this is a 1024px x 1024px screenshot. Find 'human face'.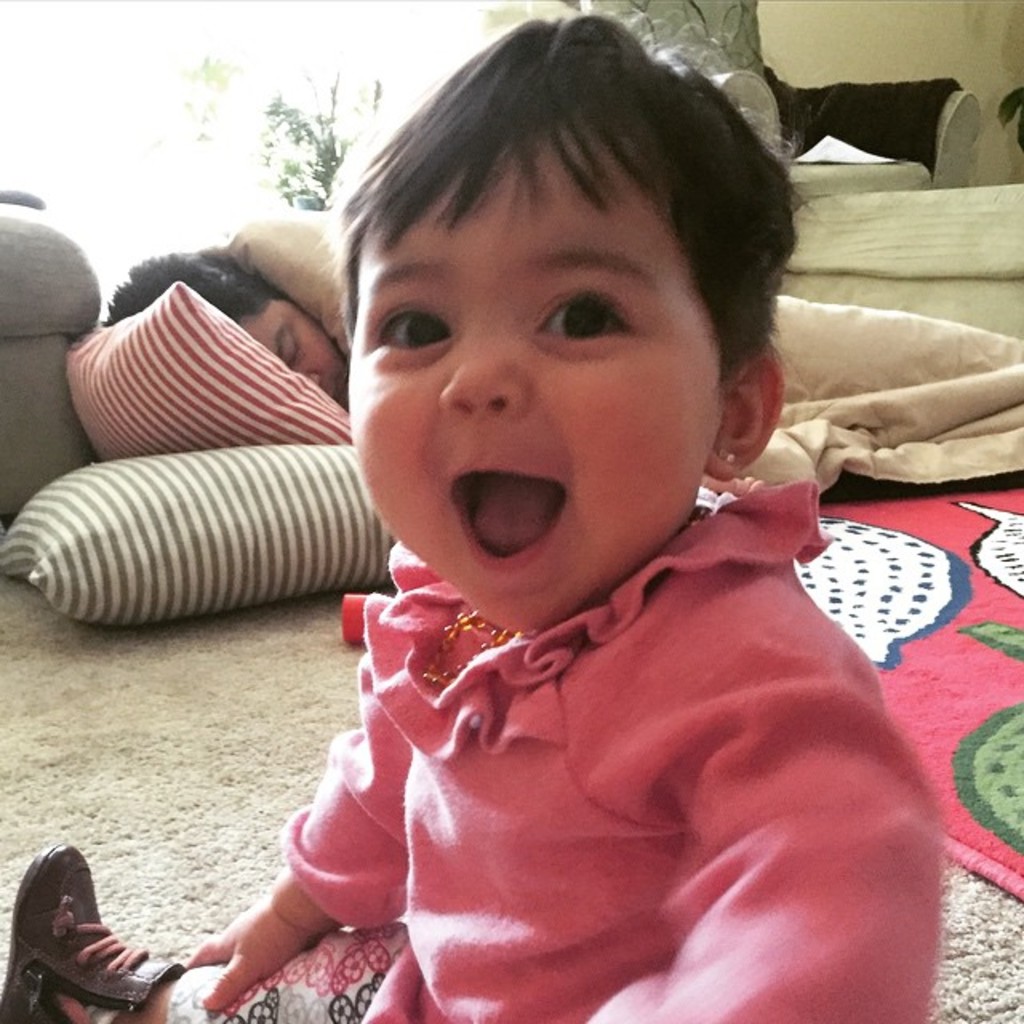
Bounding box: (x1=240, y1=290, x2=346, y2=410).
